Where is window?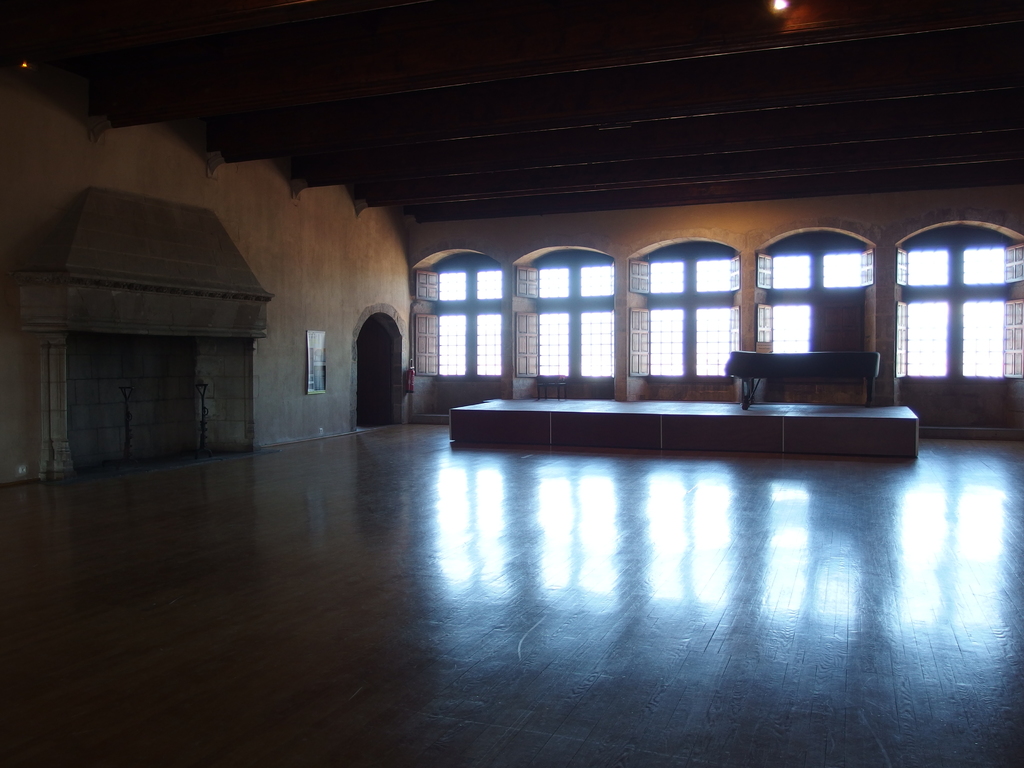
515, 252, 621, 378.
